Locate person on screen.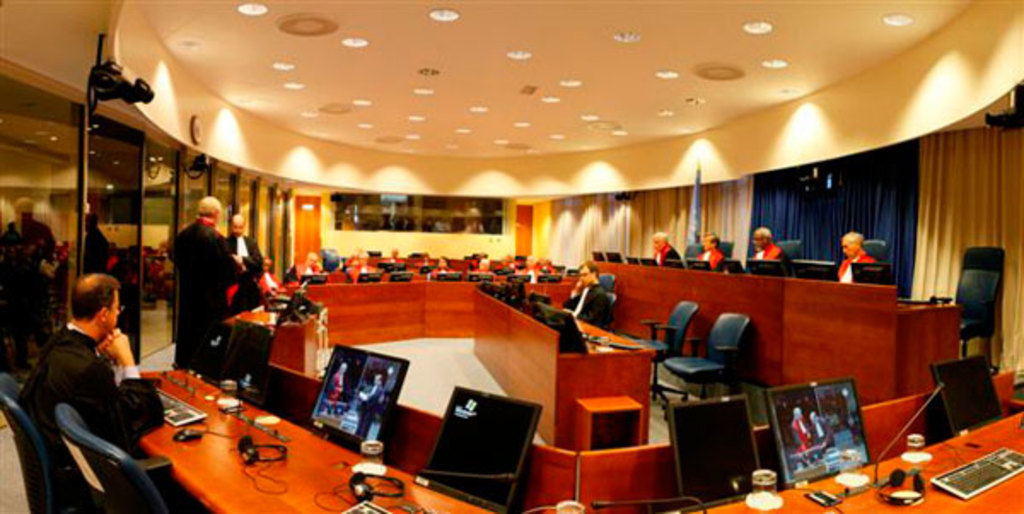
On screen at {"x1": 645, "y1": 231, "x2": 686, "y2": 266}.
